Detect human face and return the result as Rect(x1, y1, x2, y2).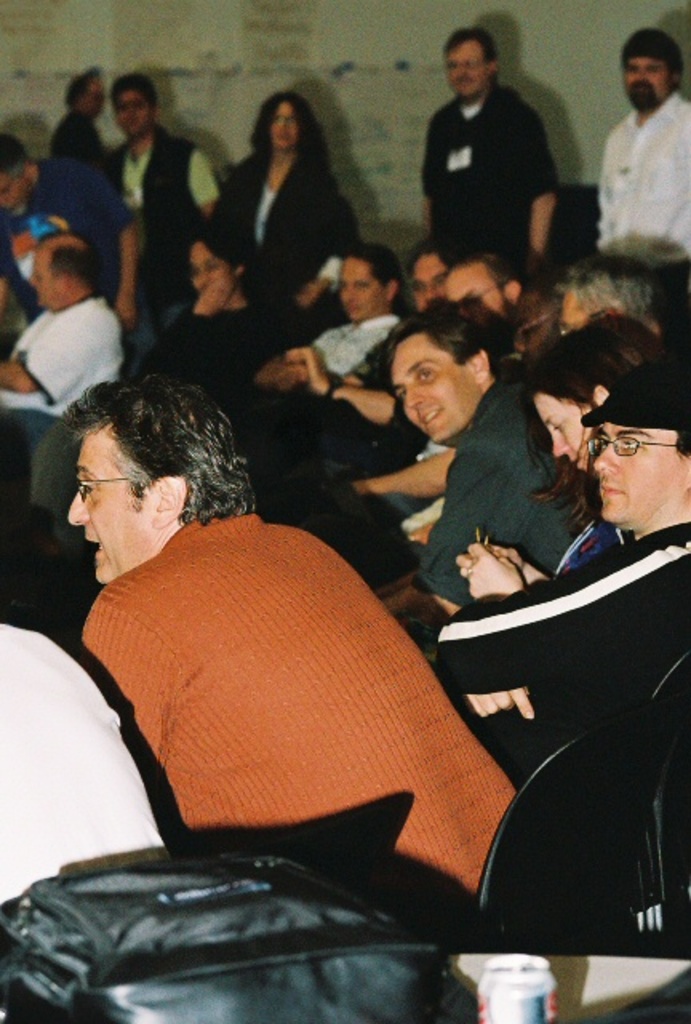
Rect(186, 237, 226, 291).
